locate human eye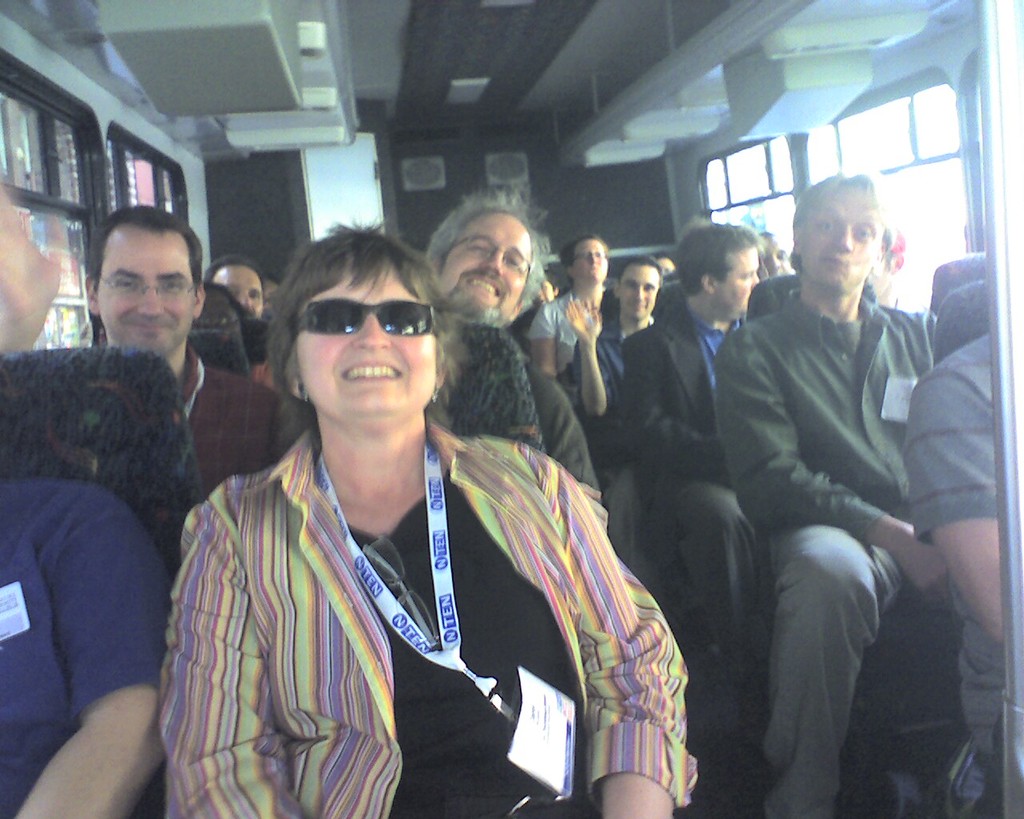
bbox(162, 276, 189, 298)
